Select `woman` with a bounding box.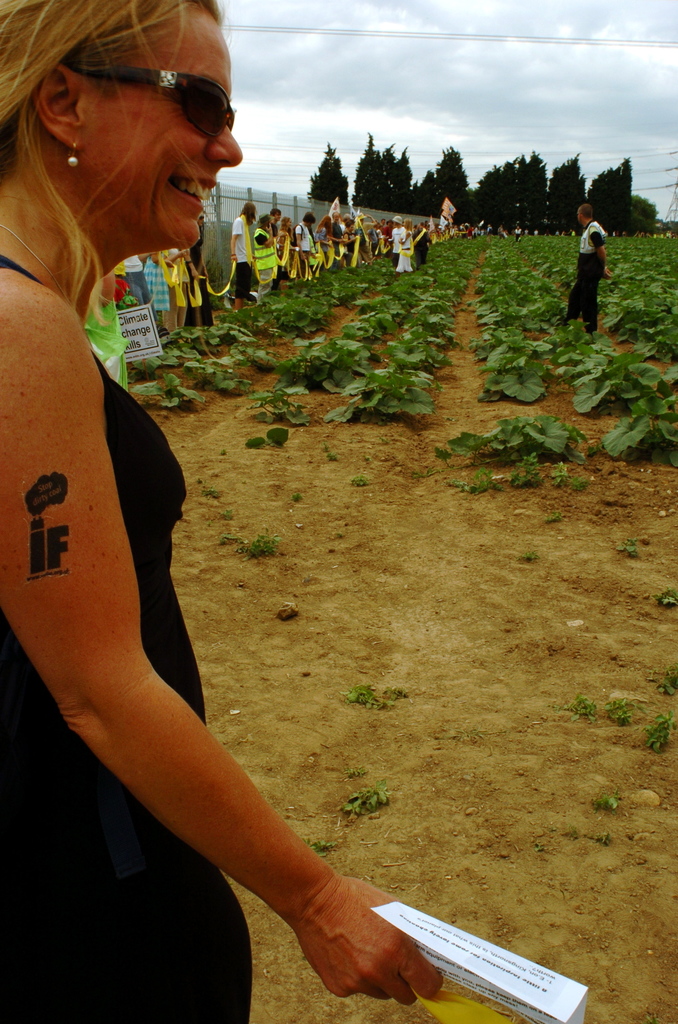
(left=277, top=214, right=293, bottom=292).
